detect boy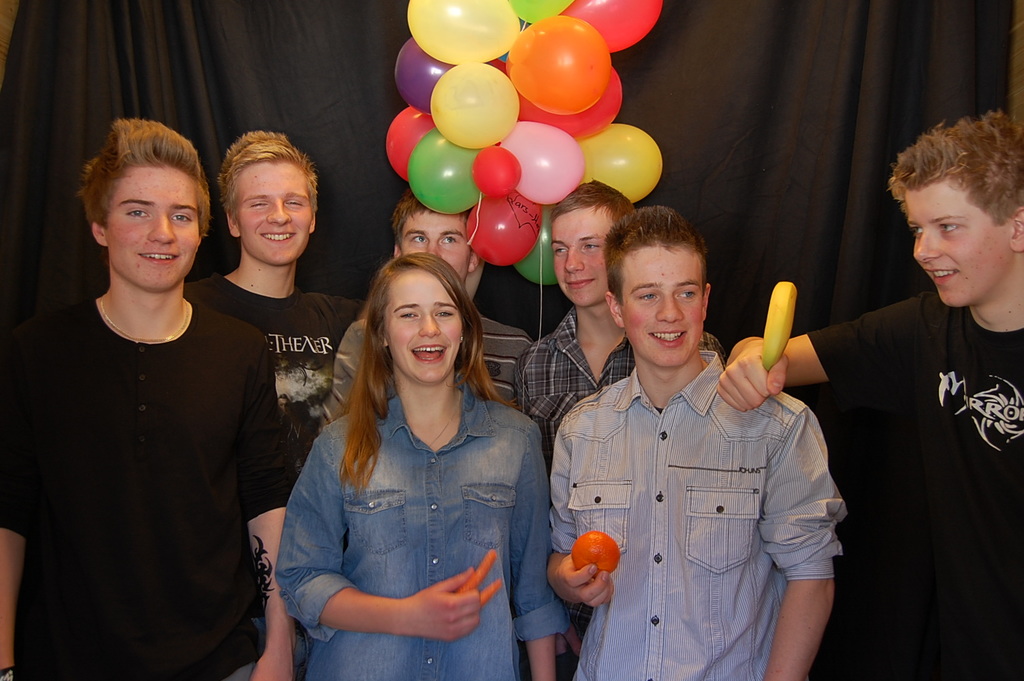
185/129/362/487
